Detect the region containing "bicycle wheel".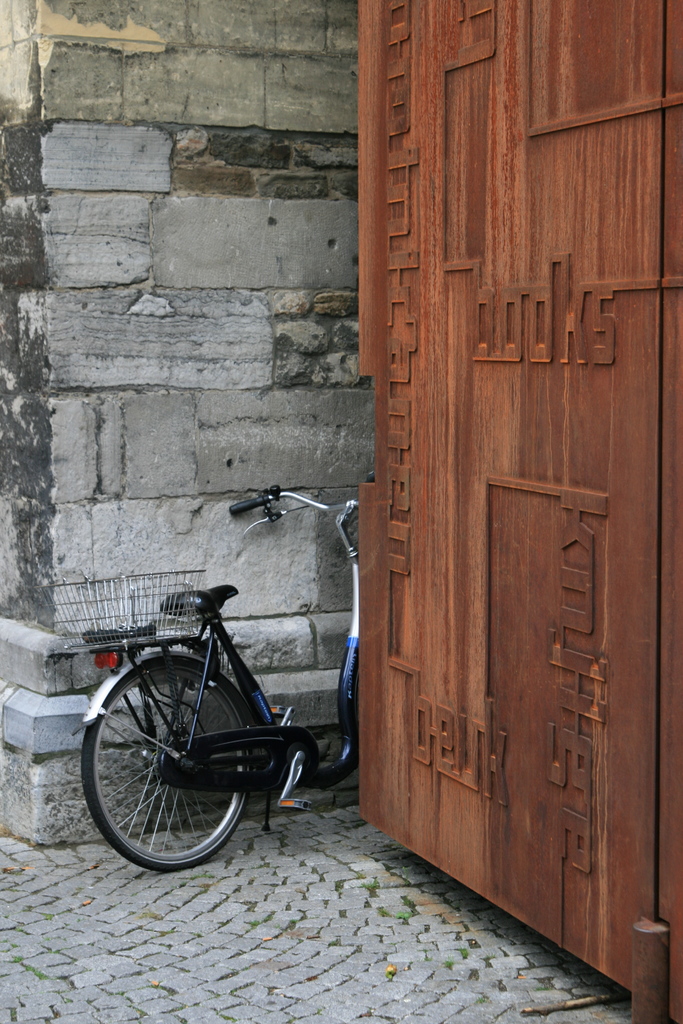
l=79, t=650, r=260, b=868.
